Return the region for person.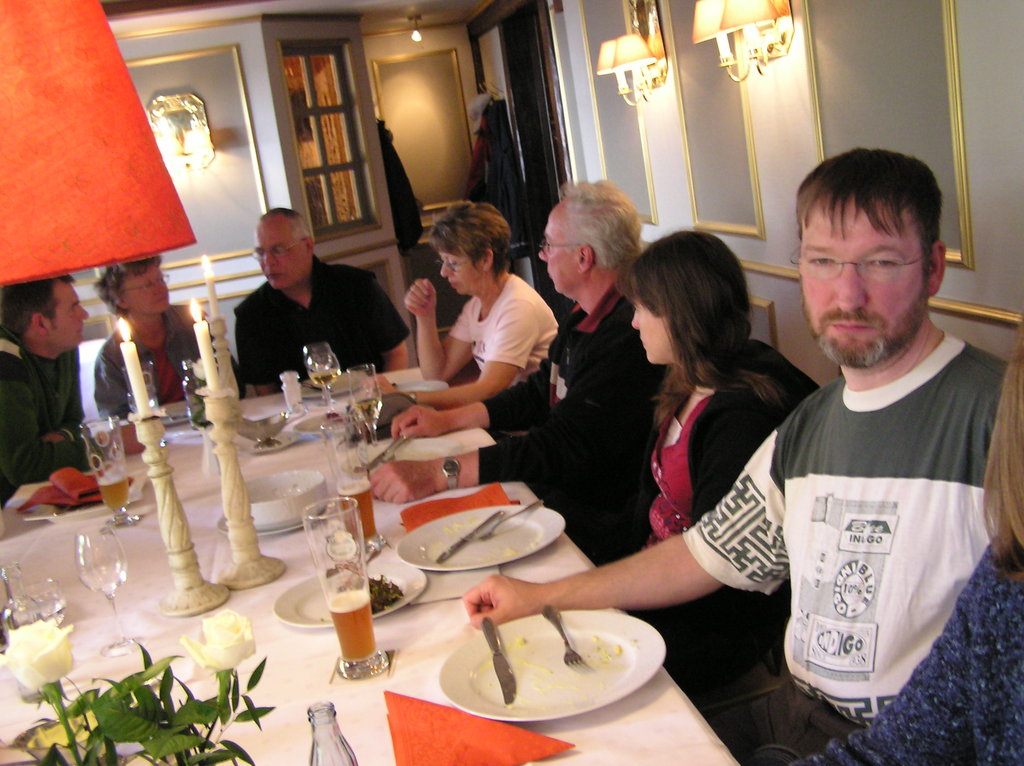
<bbox>225, 203, 411, 398</bbox>.
